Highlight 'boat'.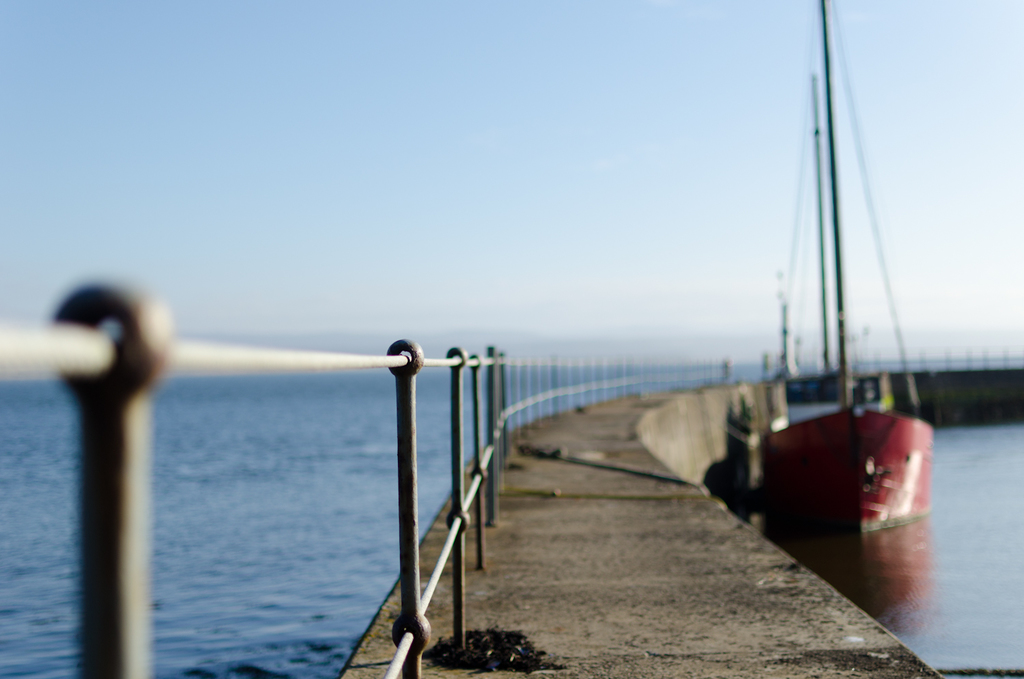
Highlighted region: {"left": 726, "top": 16, "right": 945, "bottom": 544}.
